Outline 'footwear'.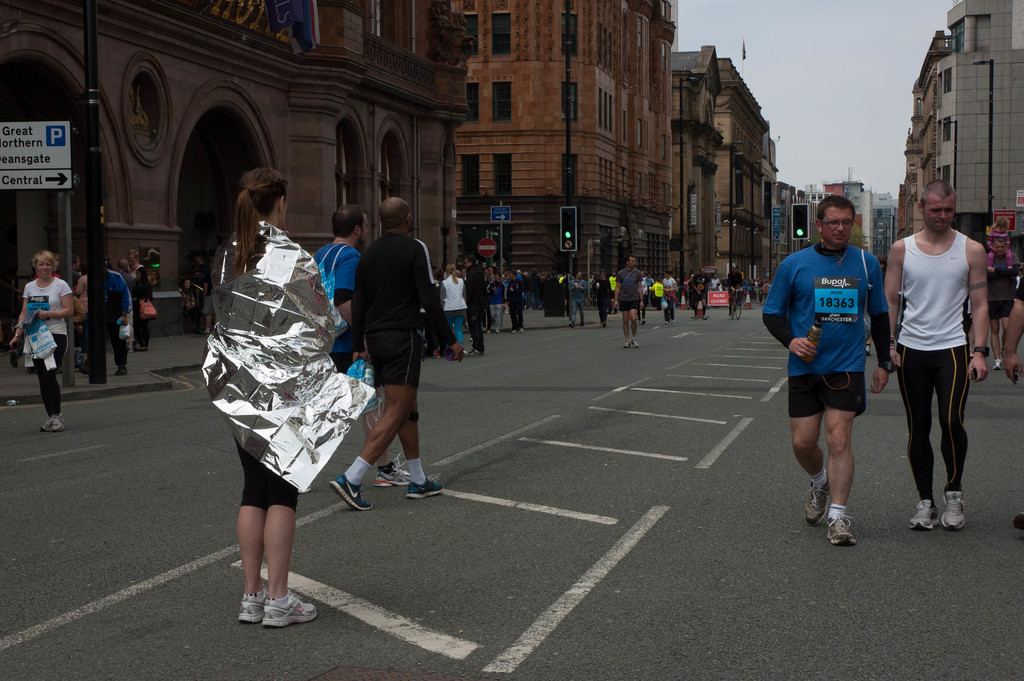
Outline: box=[909, 495, 937, 531].
